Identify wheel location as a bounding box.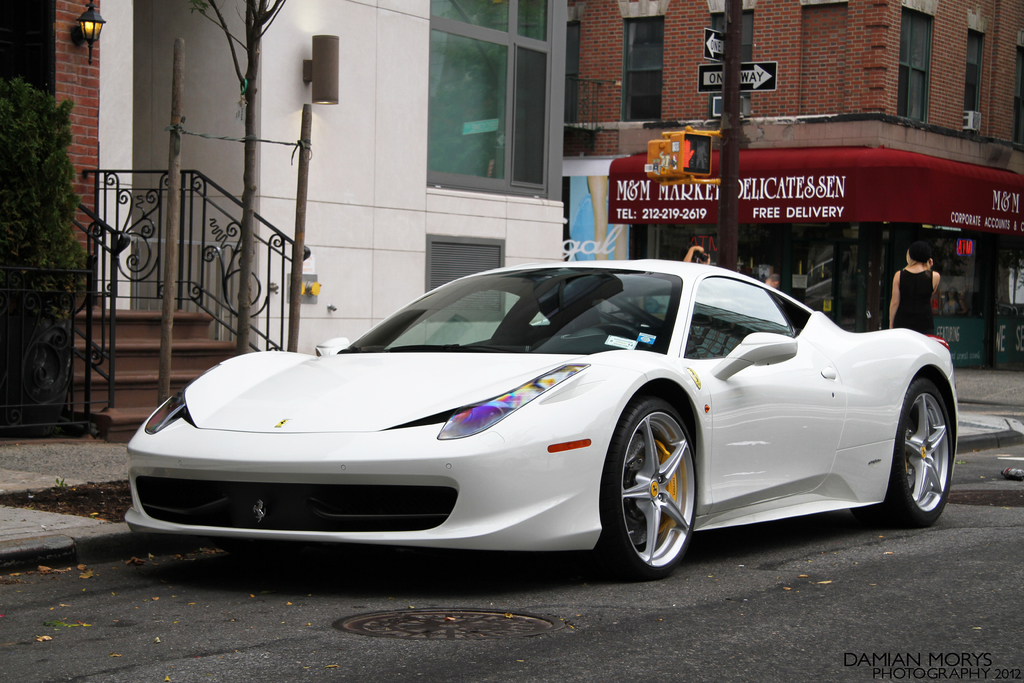
{"x1": 862, "y1": 374, "x2": 958, "y2": 538}.
